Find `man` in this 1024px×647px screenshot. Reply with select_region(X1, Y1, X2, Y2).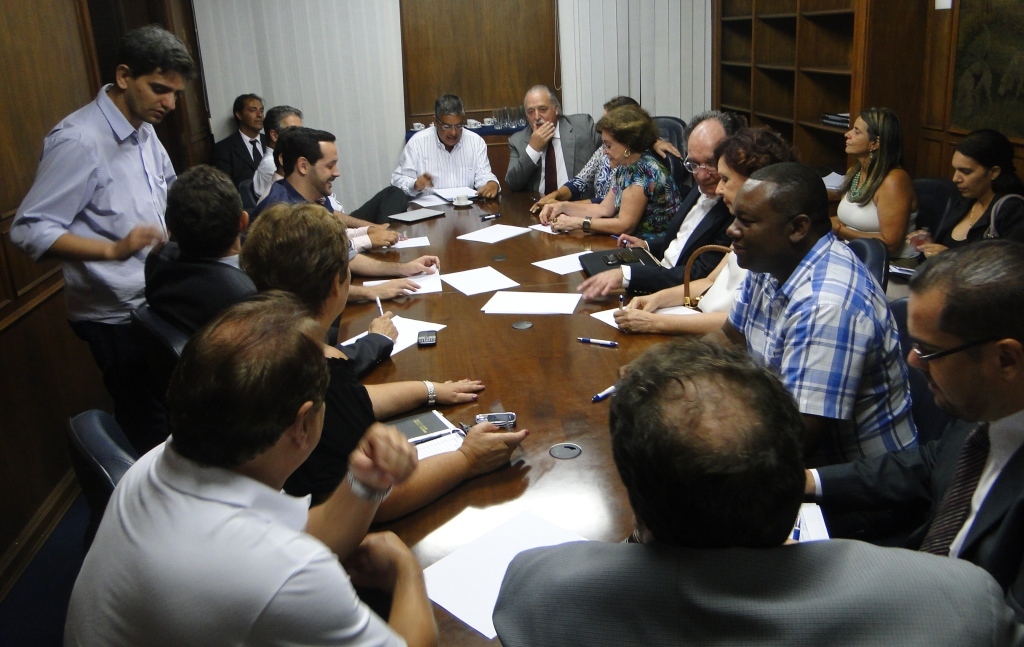
select_region(504, 86, 600, 198).
